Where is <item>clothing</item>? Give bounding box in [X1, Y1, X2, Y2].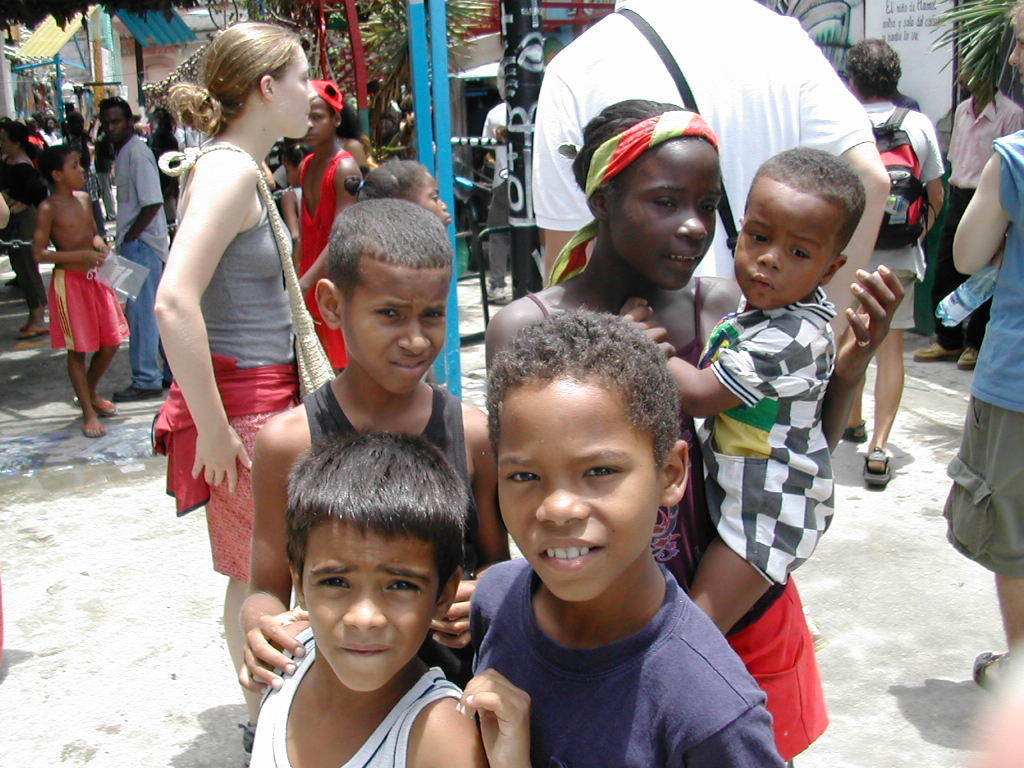
[46, 128, 60, 149].
